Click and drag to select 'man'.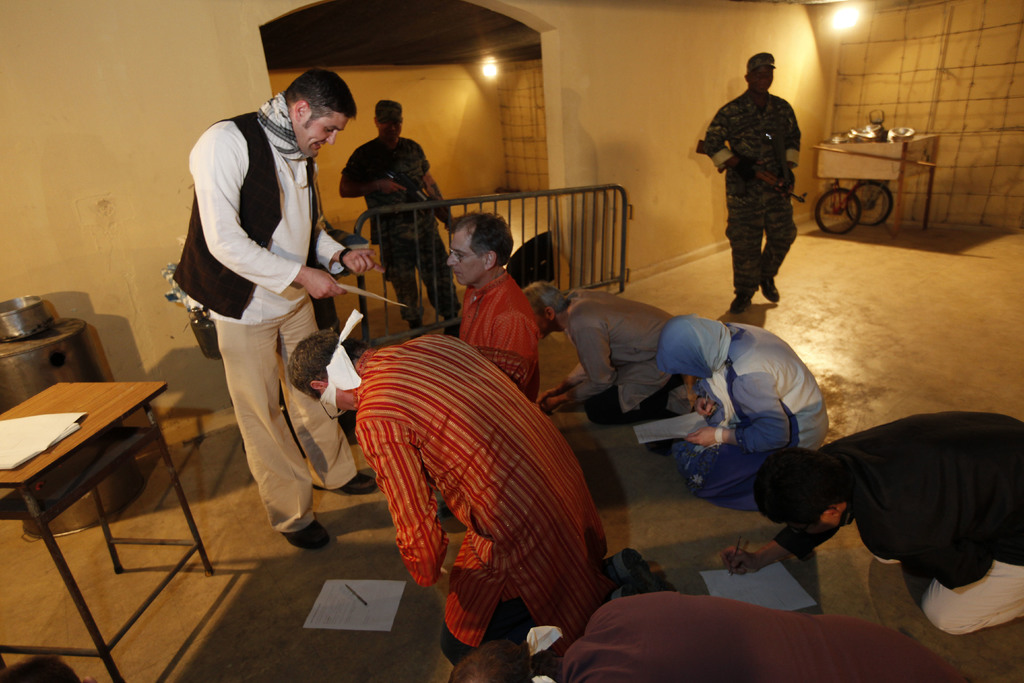
Selection: (left=291, top=306, right=670, bottom=662).
